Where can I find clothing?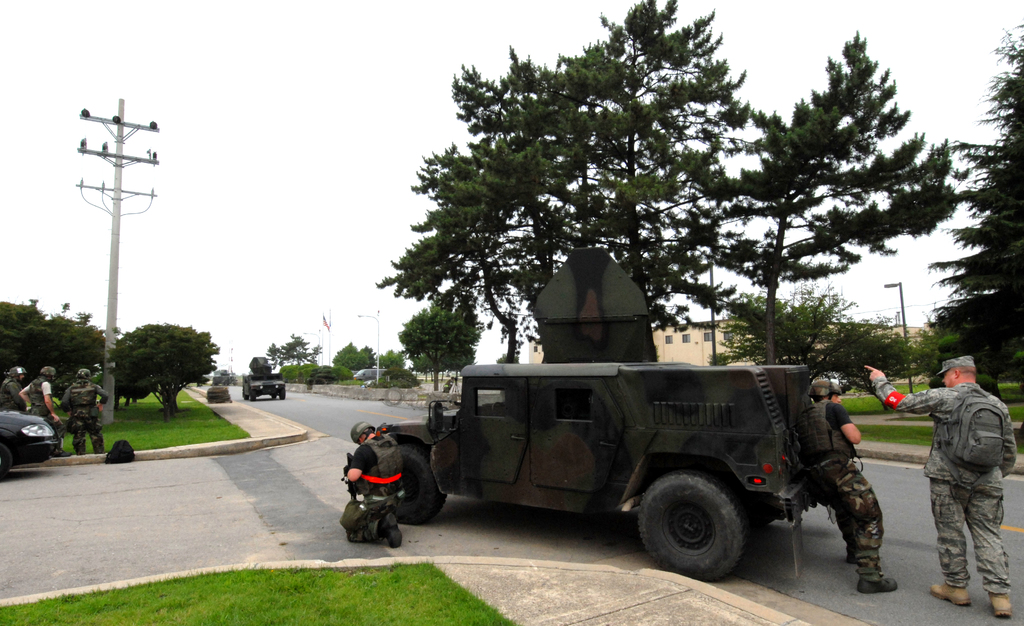
You can find it at select_region(878, 383, 1017, 600).
